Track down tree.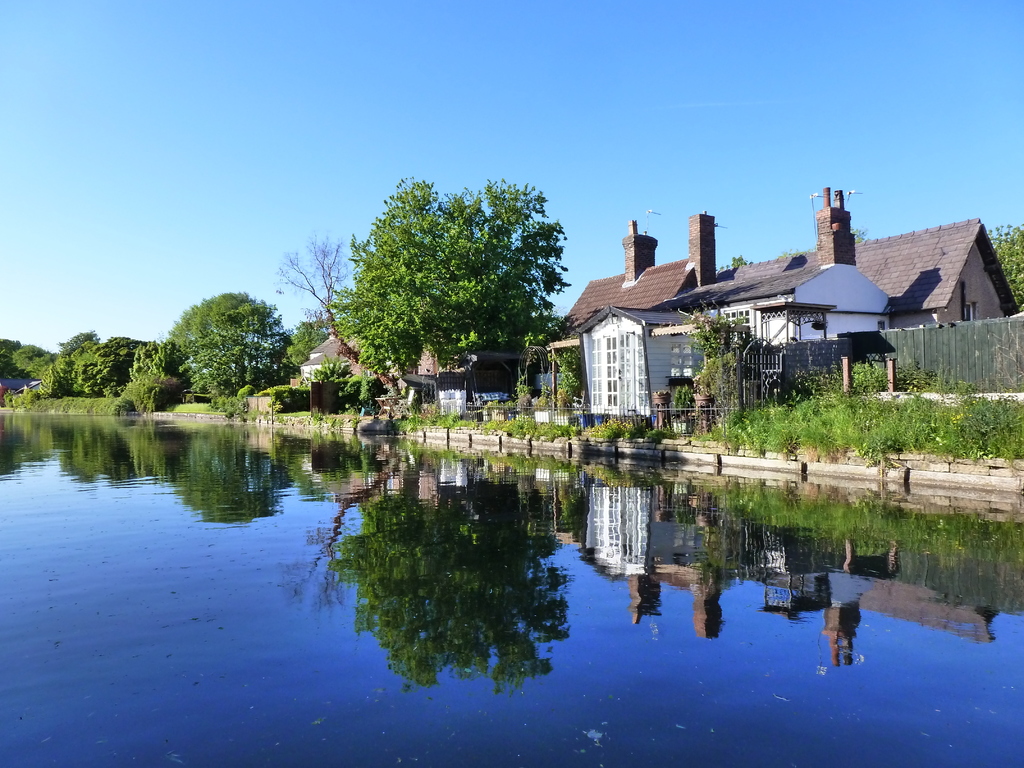
Tracked to (x1=990, y1=225, x2=1022, y2=316).
